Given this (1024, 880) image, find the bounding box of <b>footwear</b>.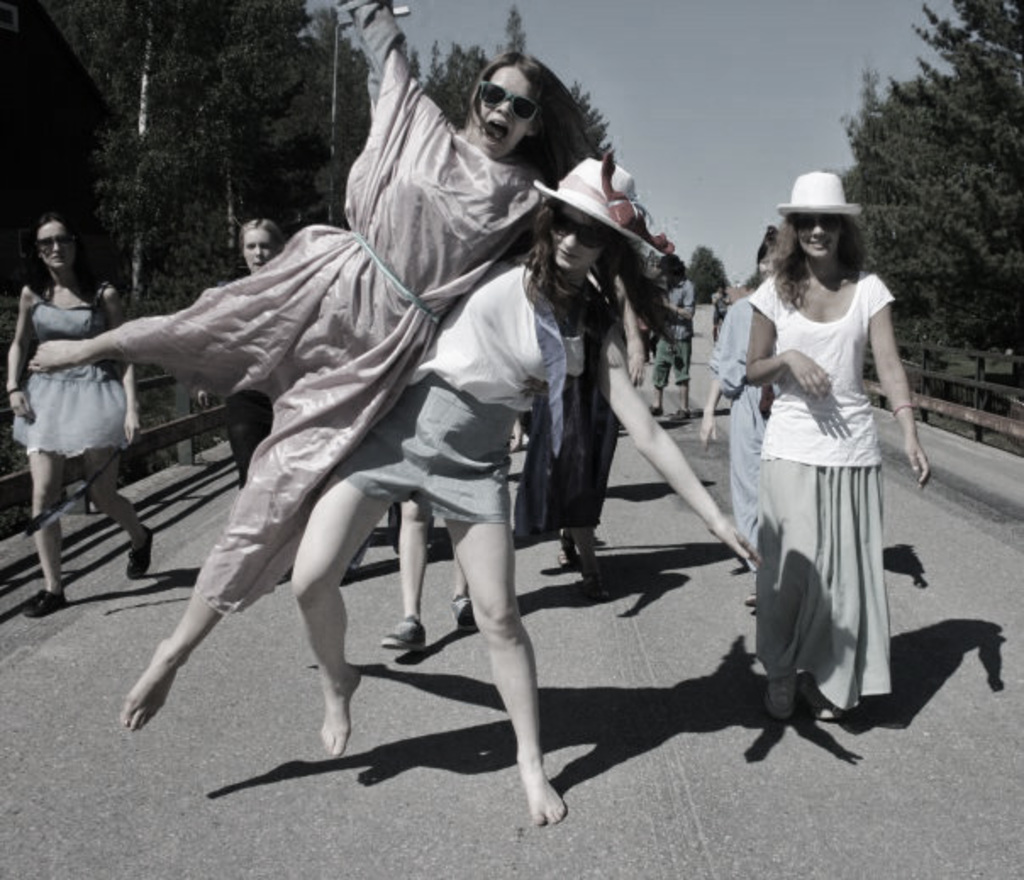
select_region(673, 407, 690, 421).
